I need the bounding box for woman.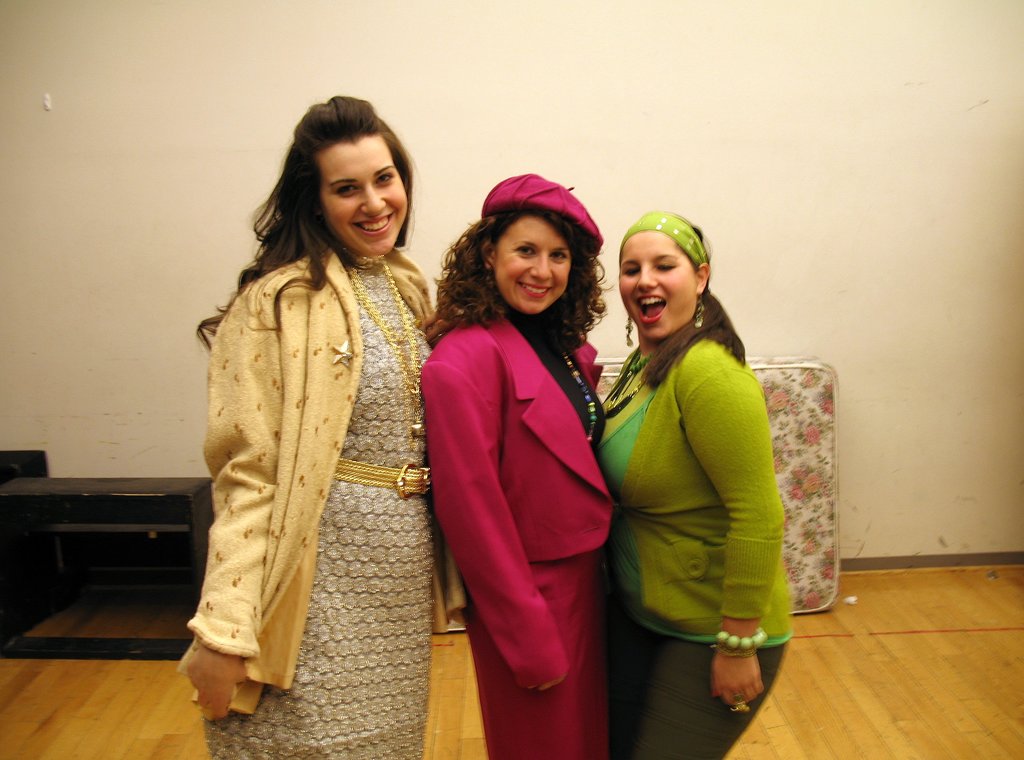
Here it is: 170 92 435 759.
